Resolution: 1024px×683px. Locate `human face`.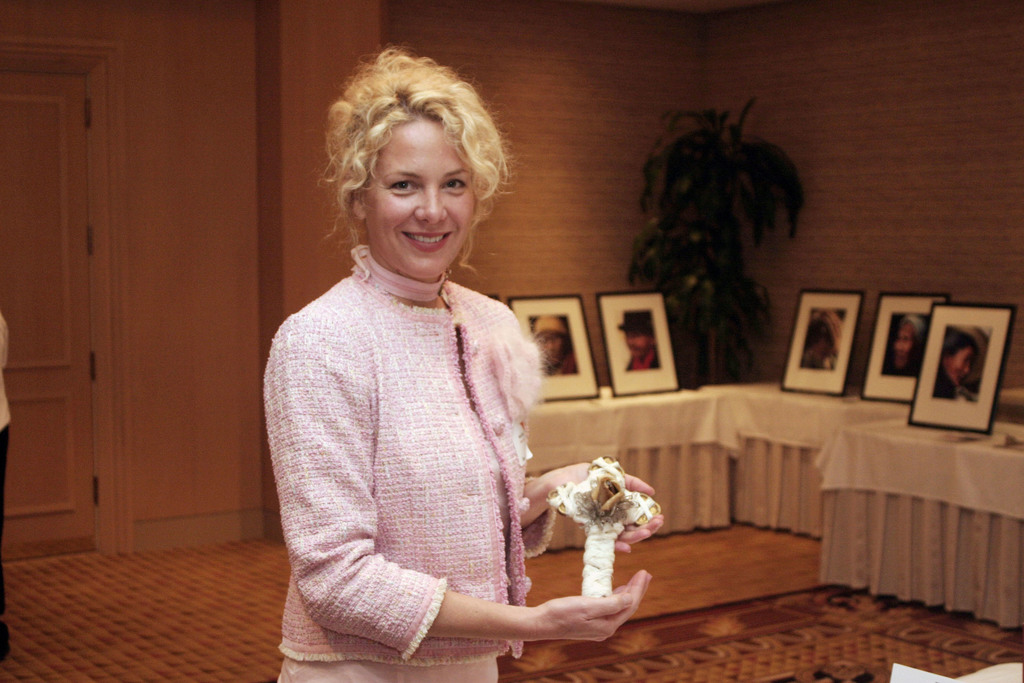
(364, 118, 466, 276).
